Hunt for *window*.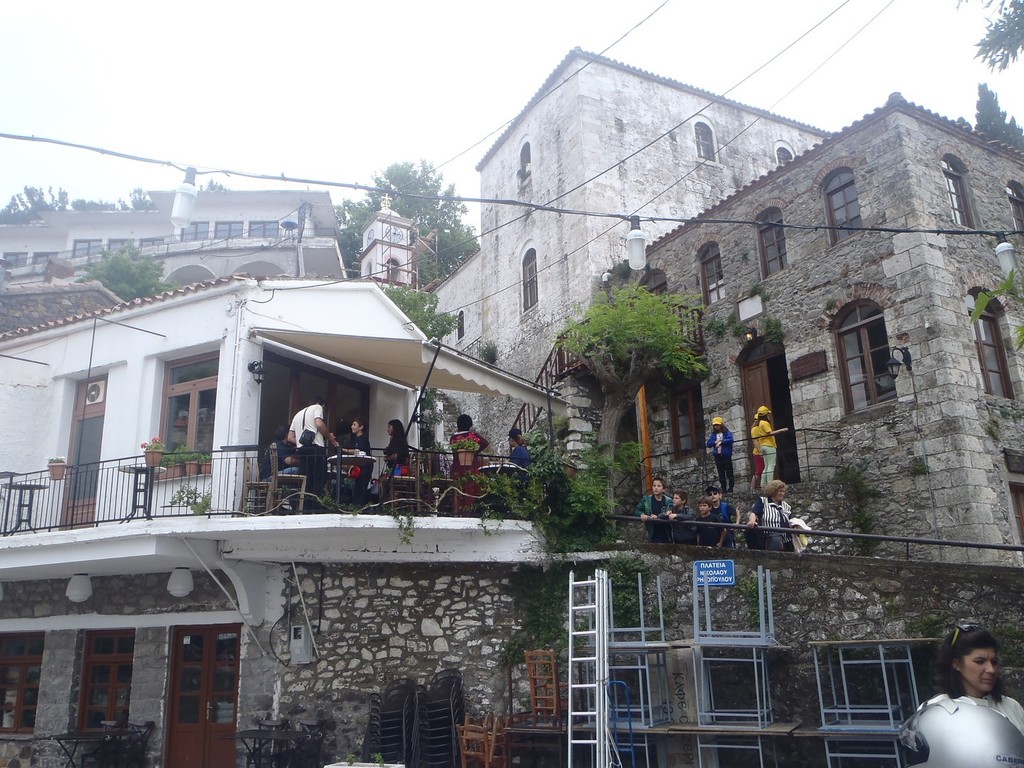
Hunted down at 975:284:1014:399.
